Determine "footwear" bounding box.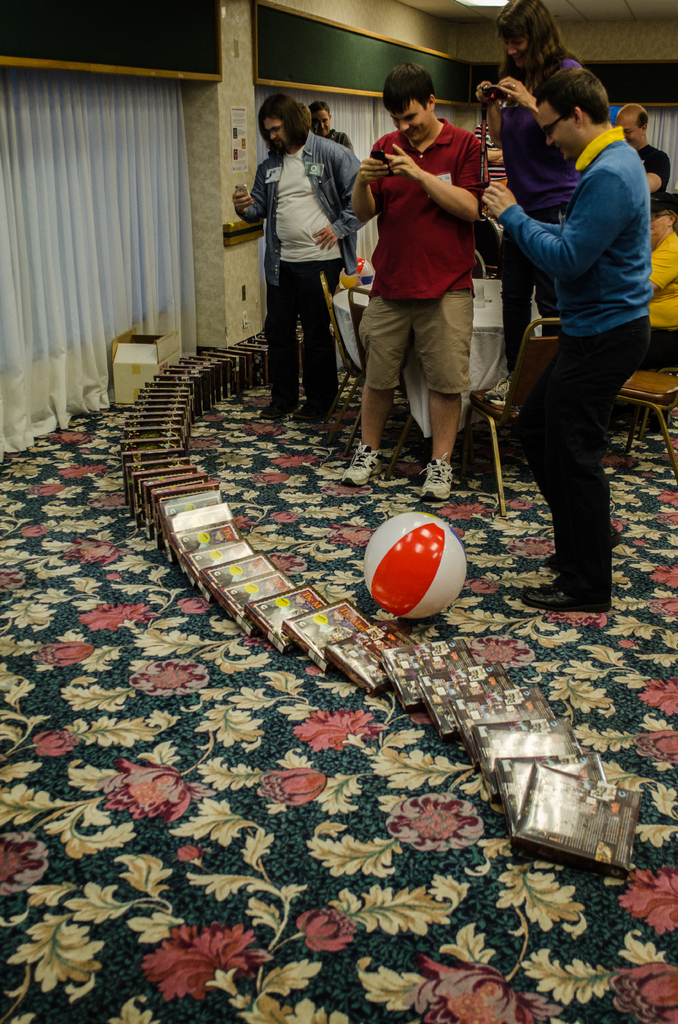
Determined: 519, 579, 581, 607.
